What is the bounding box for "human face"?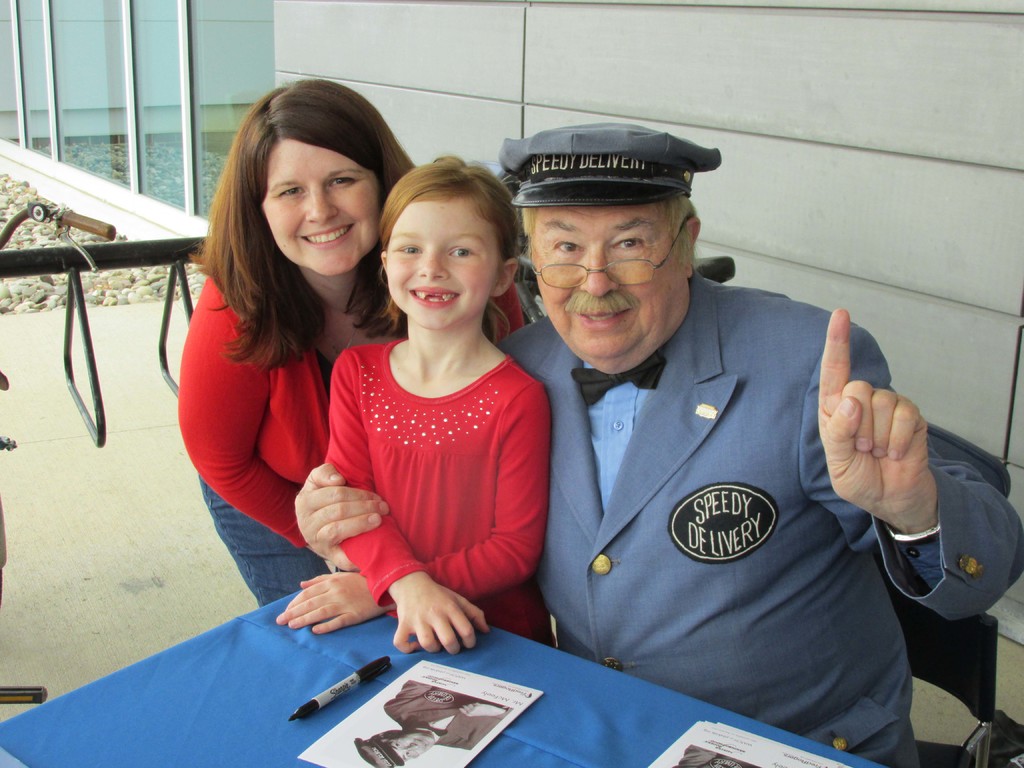
532, 205, 682, 353.
